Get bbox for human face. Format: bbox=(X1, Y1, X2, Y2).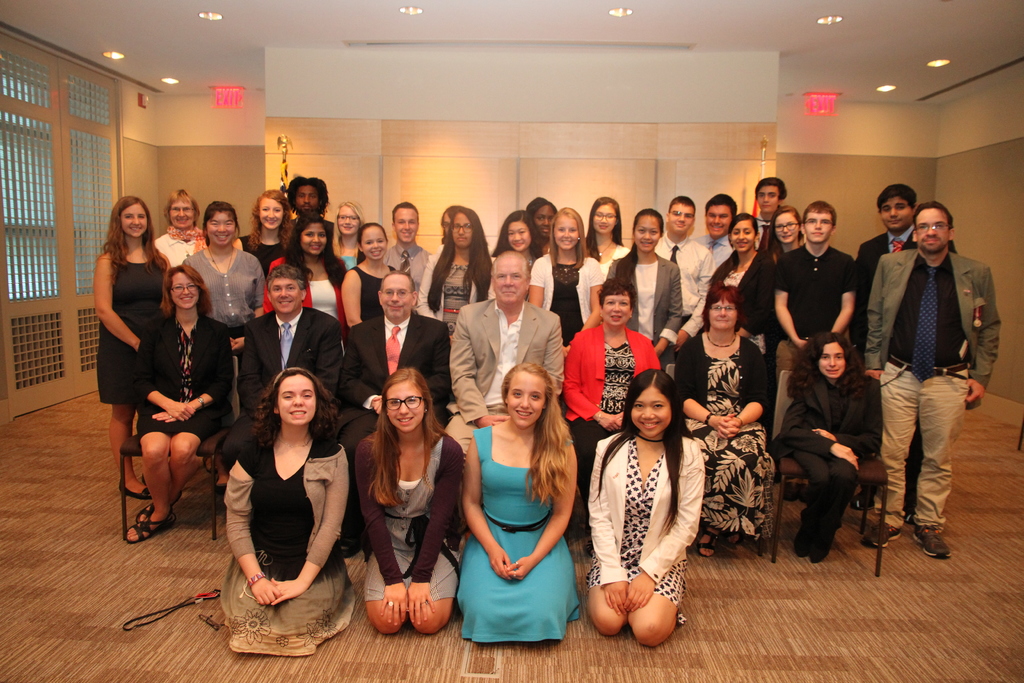
bbox=(727, 215, 752, 252).
